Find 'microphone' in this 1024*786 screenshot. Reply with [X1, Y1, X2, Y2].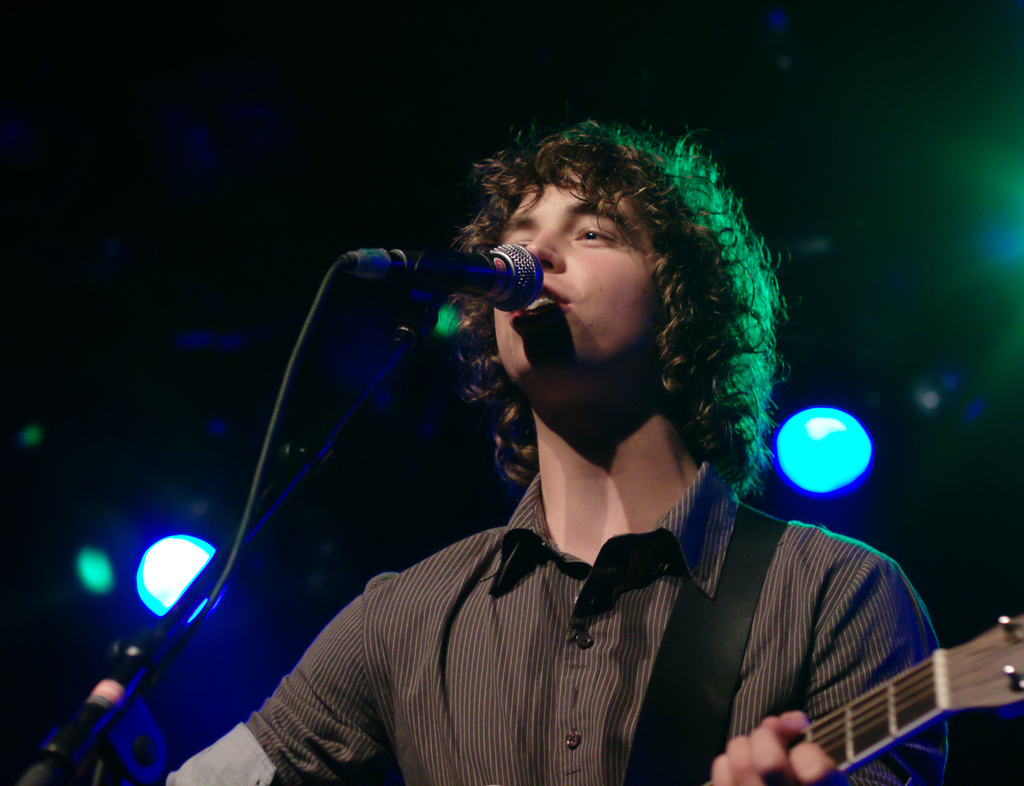
[334, 242, 545, 313].
